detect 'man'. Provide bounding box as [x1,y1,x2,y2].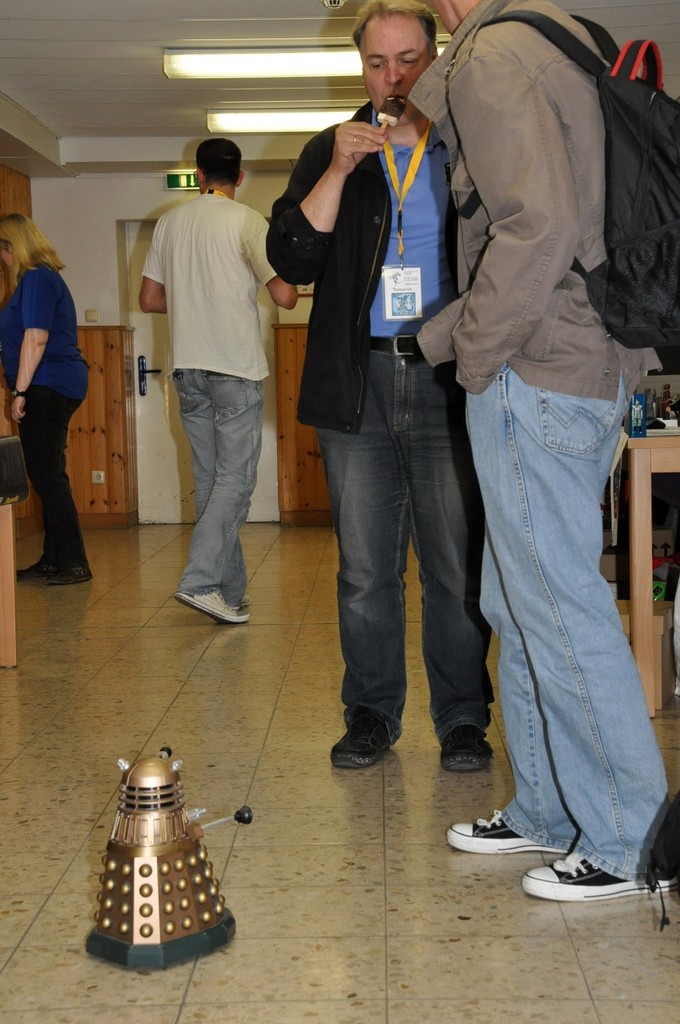
[393,0,679,906].
